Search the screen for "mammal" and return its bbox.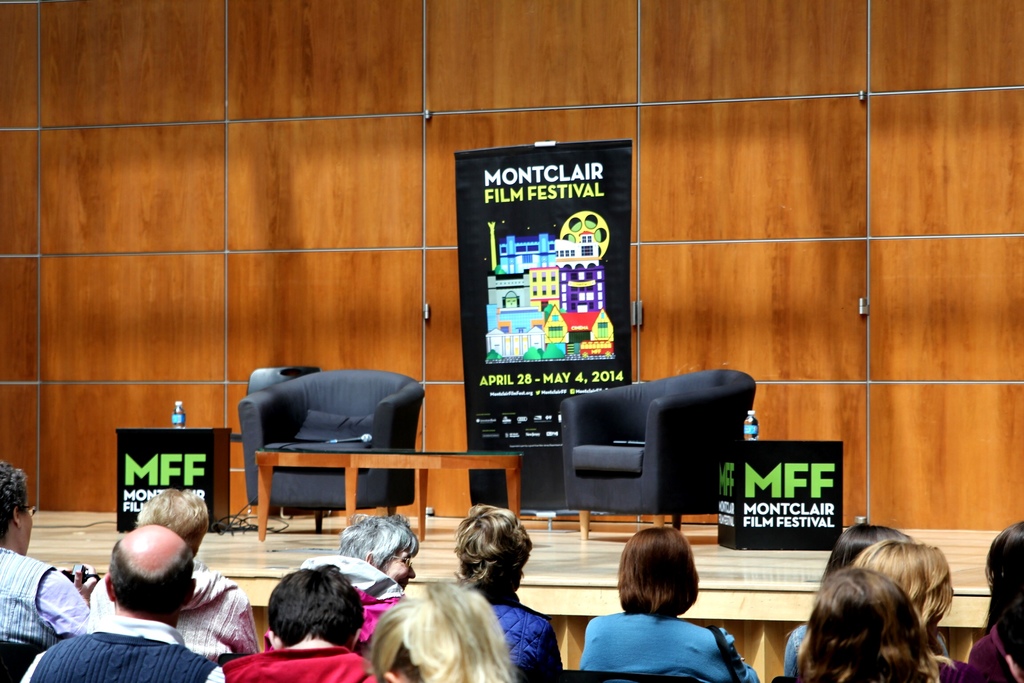
Found: 856/537/973/682.
